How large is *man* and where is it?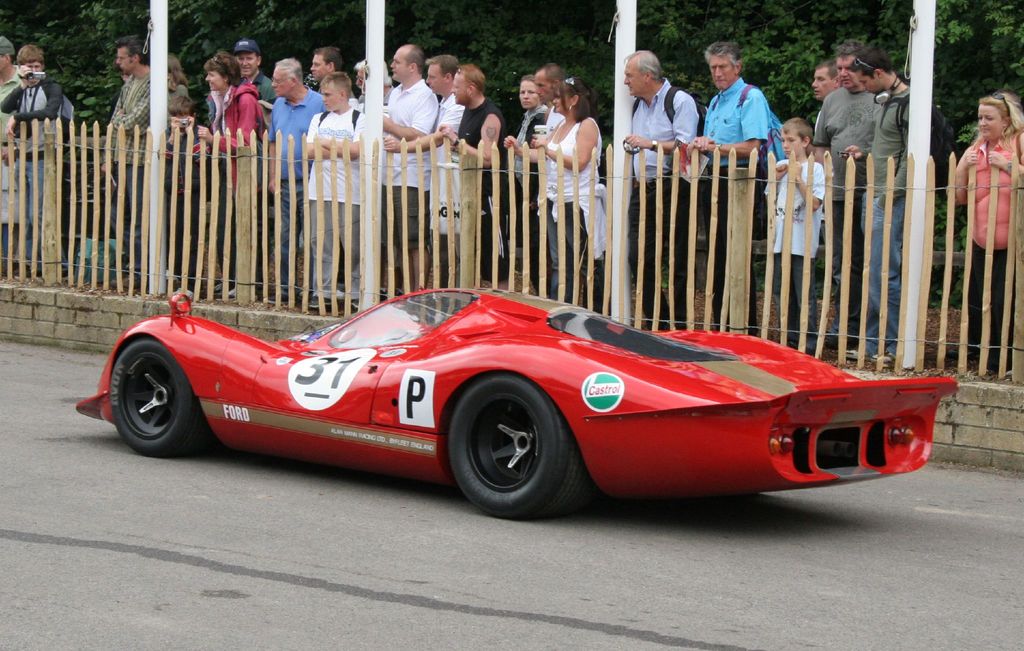
Bounding box: pyautogui.locateOnScreen(797, 53, 872, 340).
